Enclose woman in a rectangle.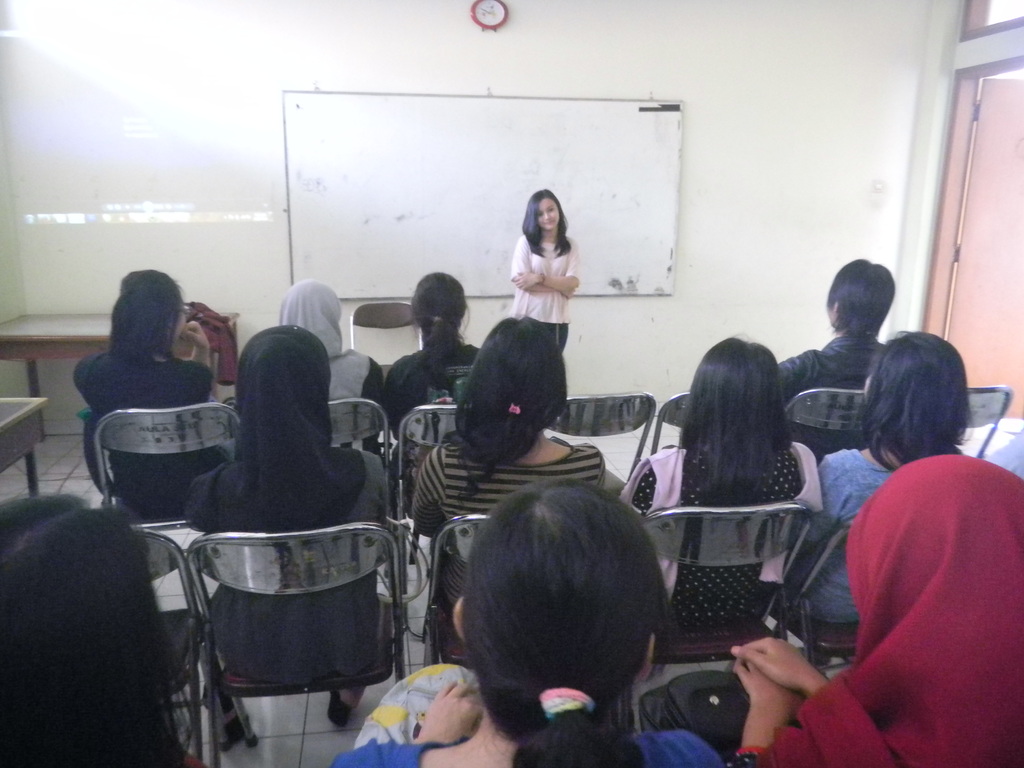
bbox(71, 263, 234, 518).
